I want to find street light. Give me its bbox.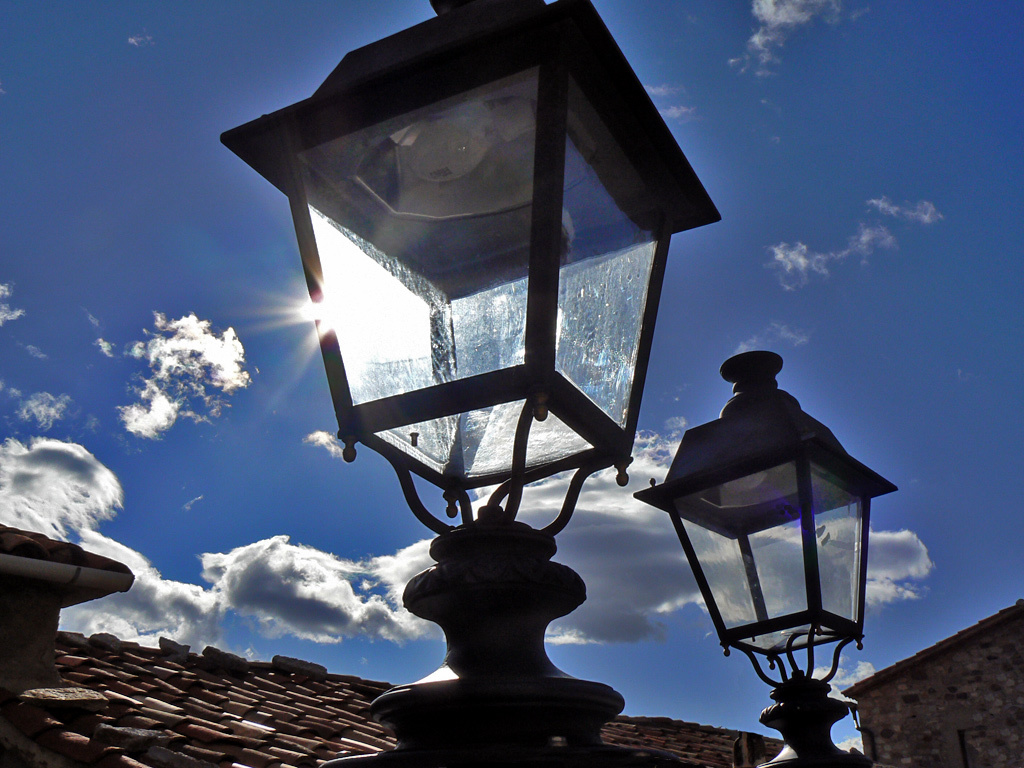
bbox=(649, 350, 888, 767).
